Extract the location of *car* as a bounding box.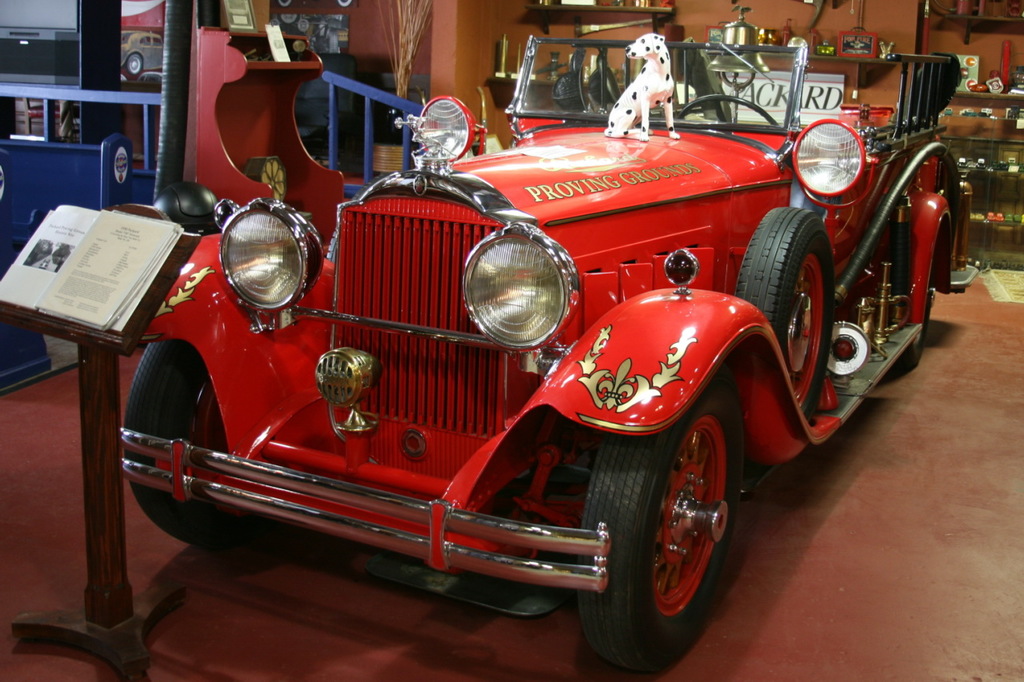
75, 53, 939, 664.
